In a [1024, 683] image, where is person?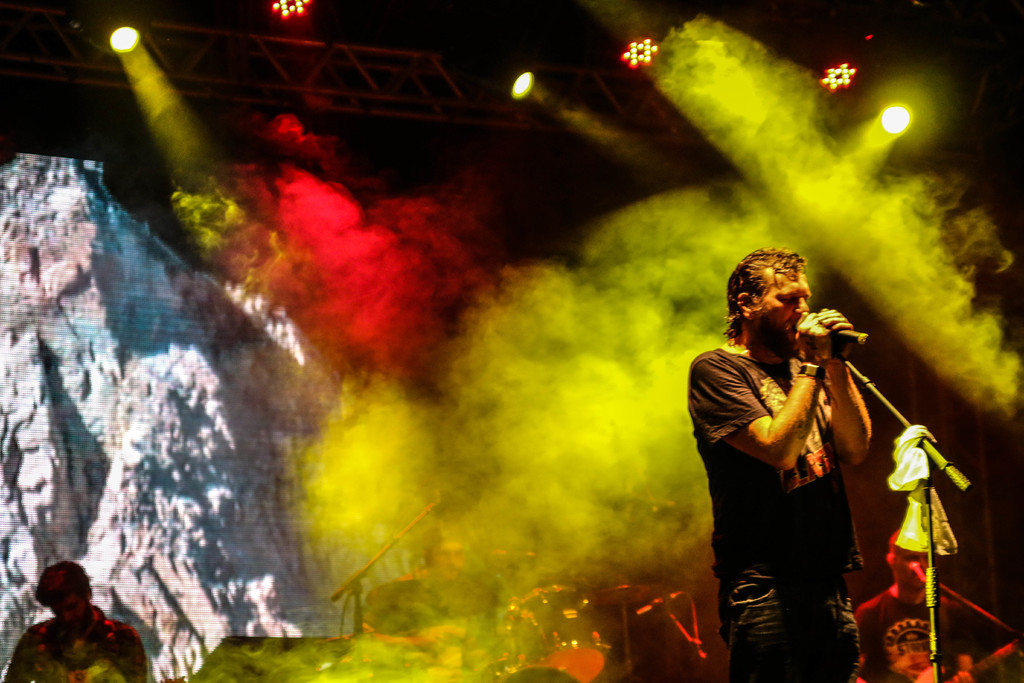
l=12, t=559, r=118, b=676.
